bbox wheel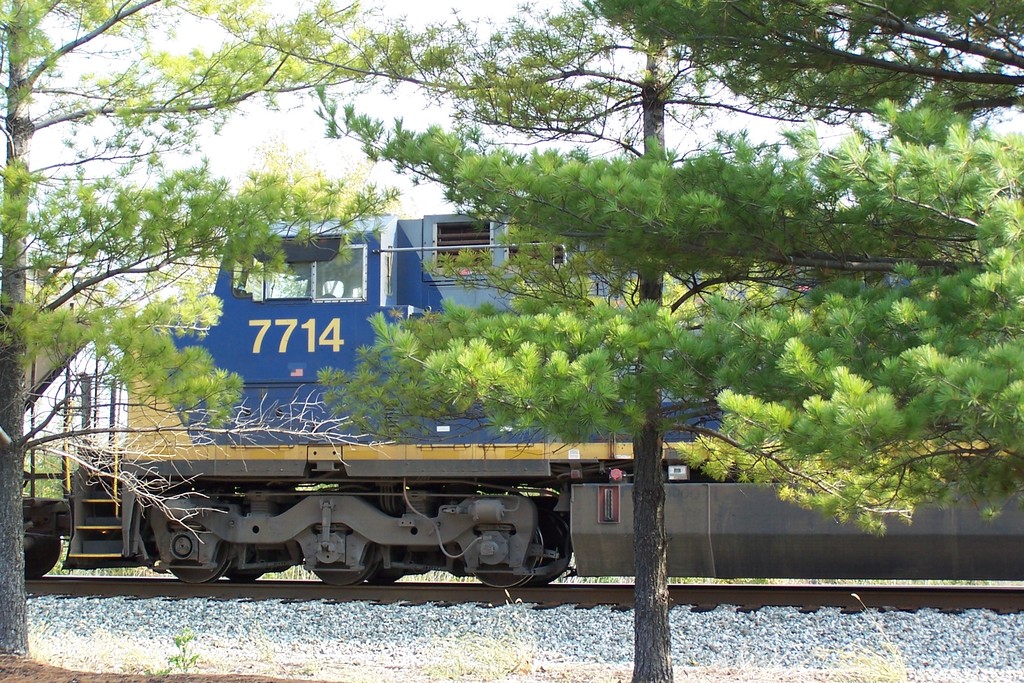
region(168, 527, 230, 586)
